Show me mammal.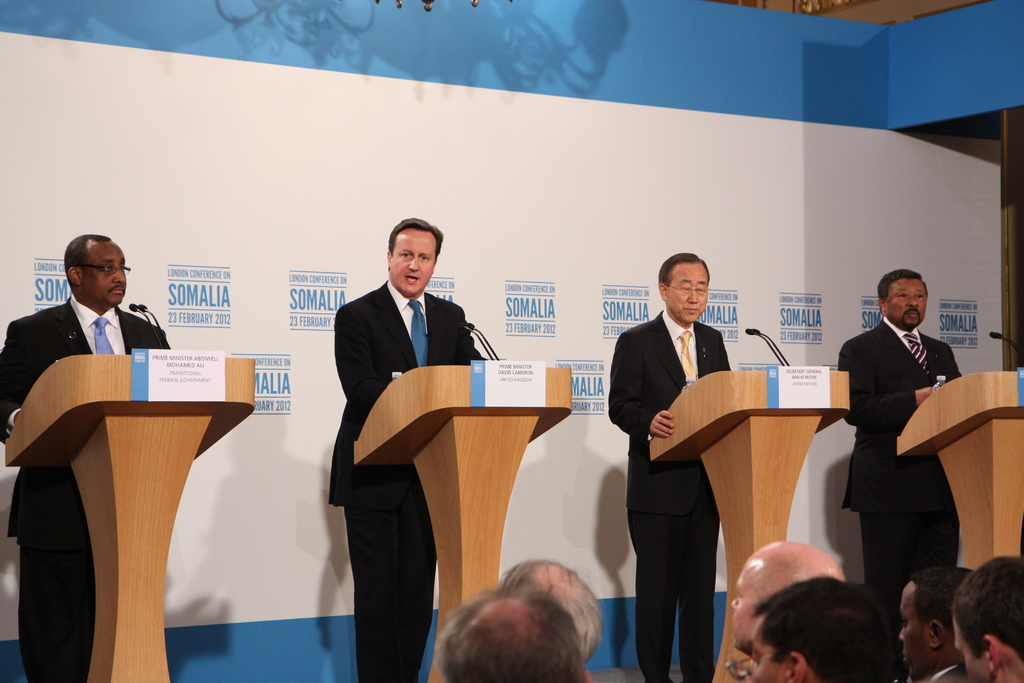
mammal is here: 950 553 1023 682.
